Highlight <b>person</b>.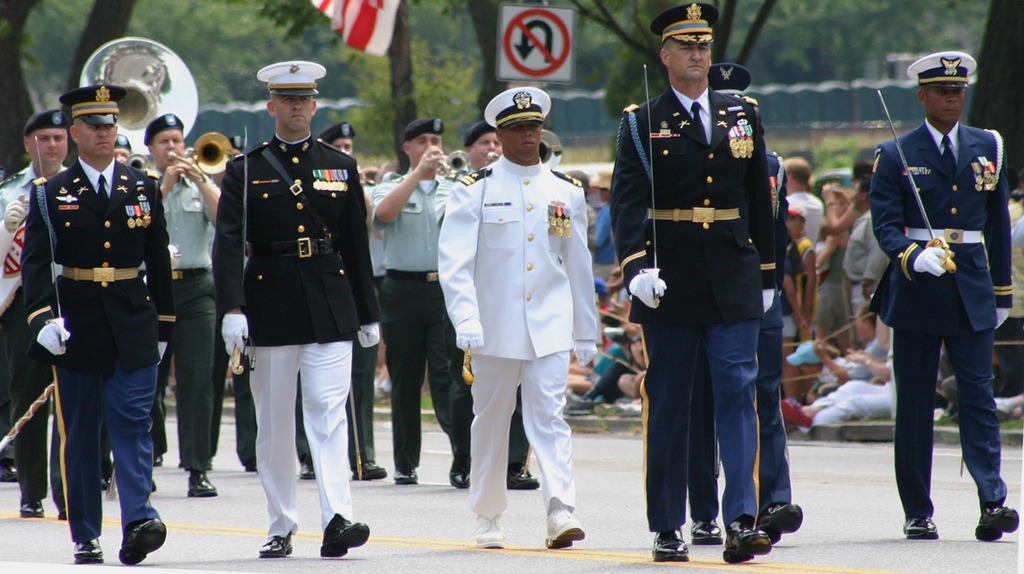
Highlighted region: rect(780, 202, 815, 338).
